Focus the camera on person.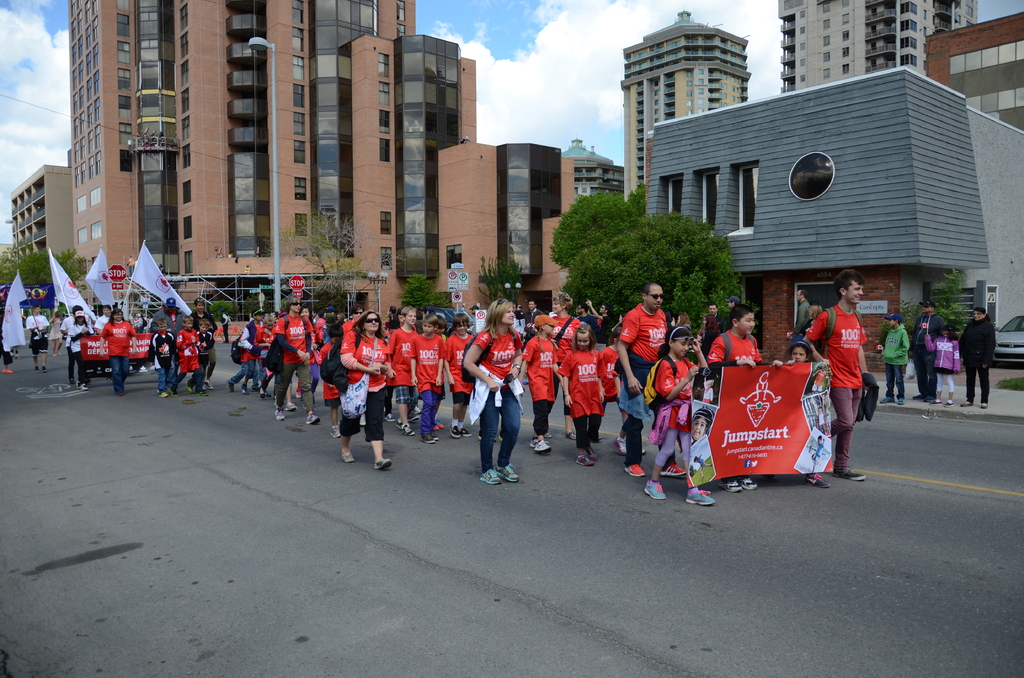
Focus region: (707, 303, 781, 490).
